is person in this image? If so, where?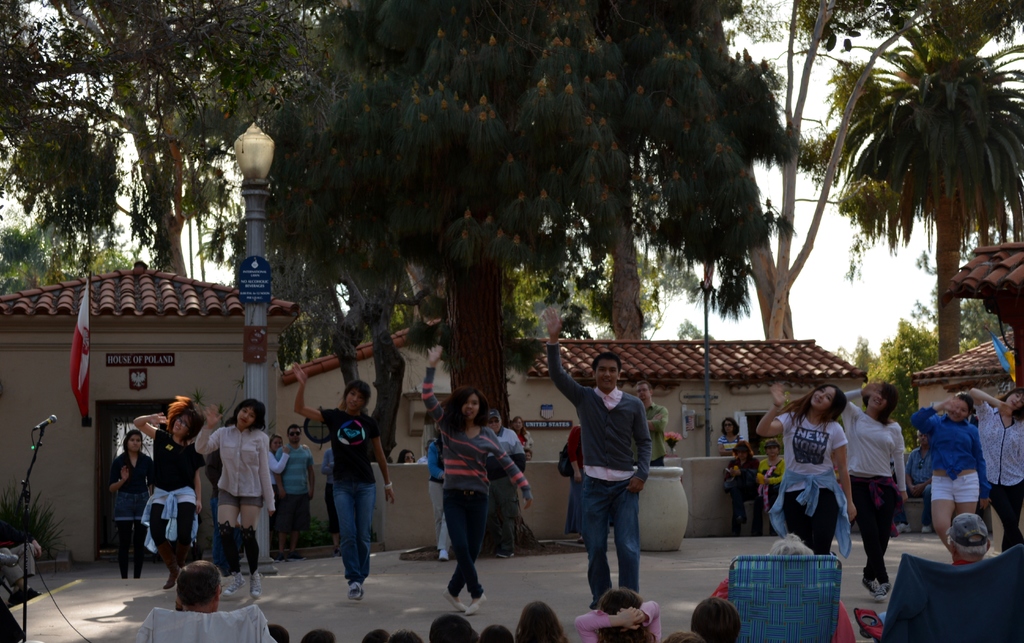
Yes, at (753, 378, 858, 557).
